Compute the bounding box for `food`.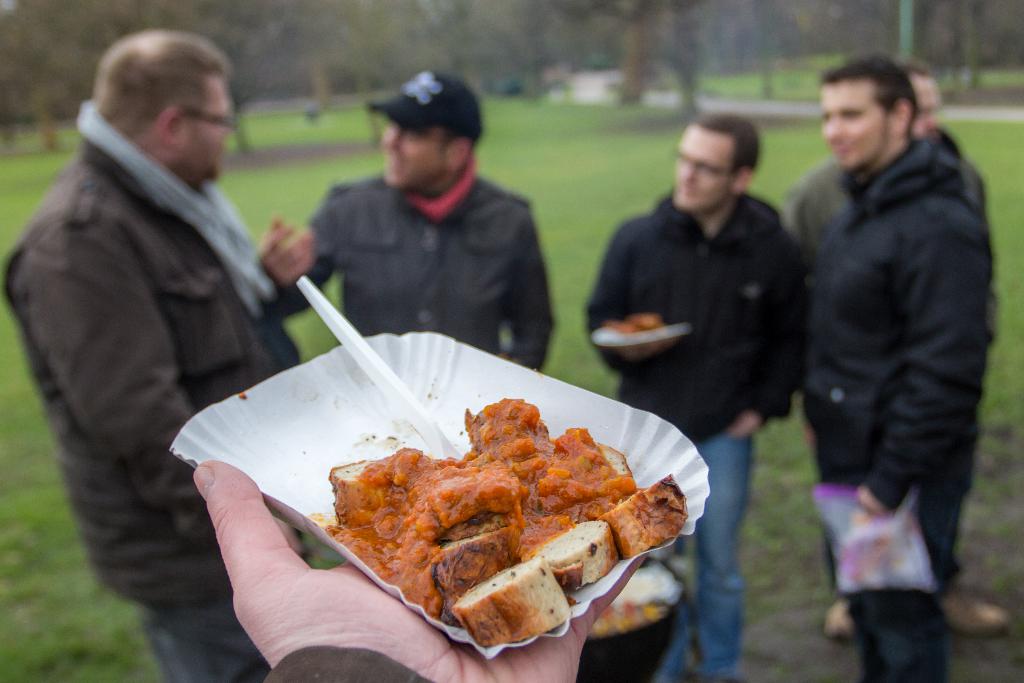
detection(610, 311, 661, 336).
